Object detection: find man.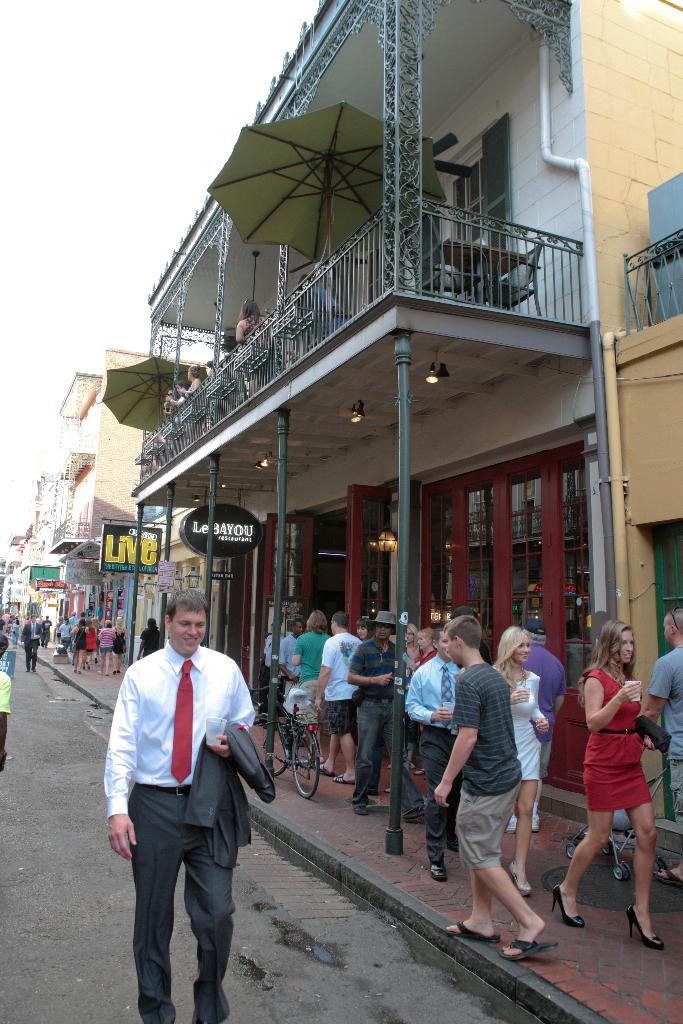
crop(402, 630, 463, 882).
